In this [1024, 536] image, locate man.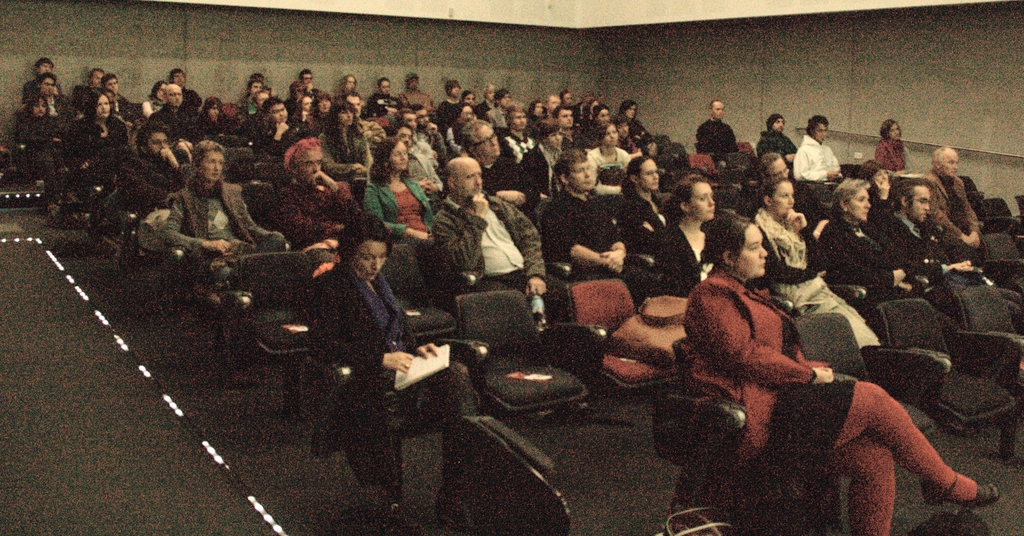
Bounding box: <box>390,126,449,209</box>.
